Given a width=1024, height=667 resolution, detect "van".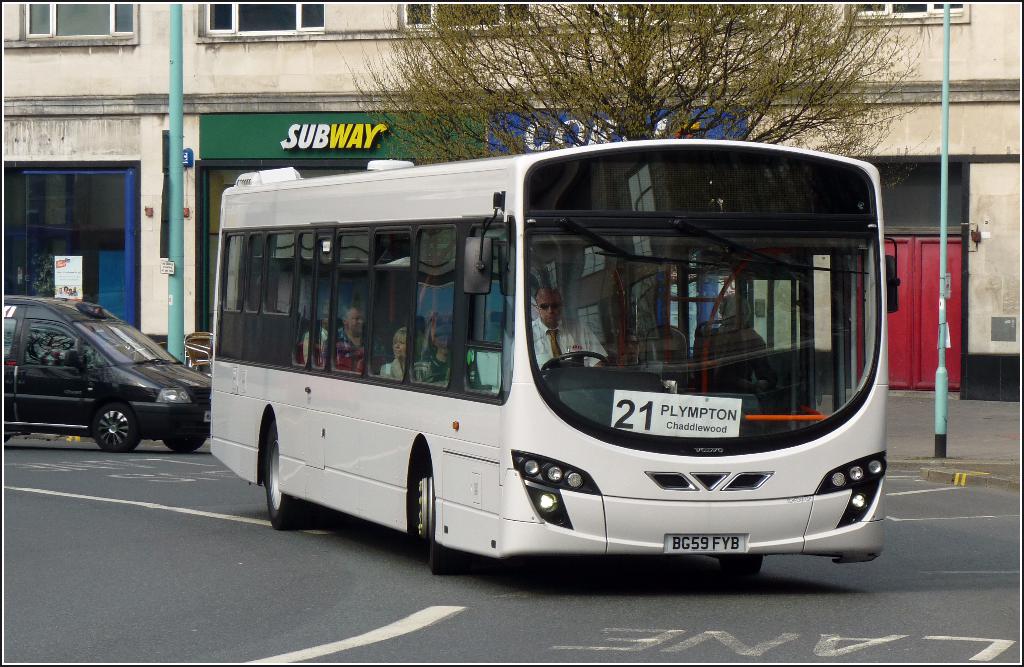
(x1=206, y1=136, x2=904, y2=574).
